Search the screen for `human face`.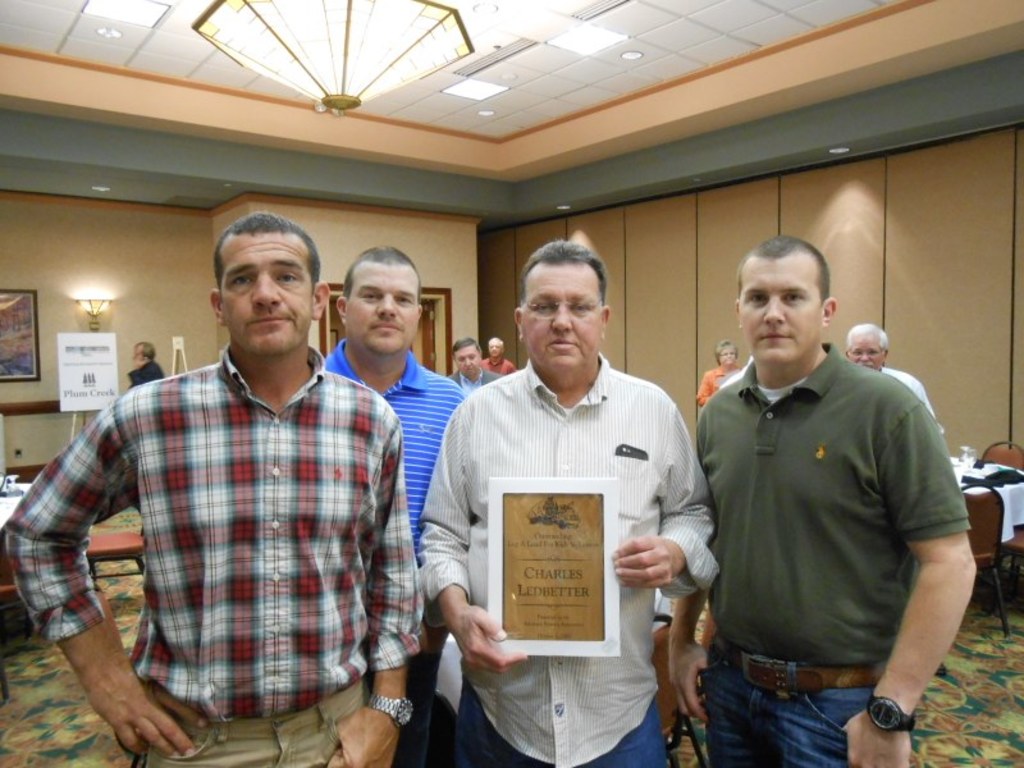
Found at 517:264:609:374.
